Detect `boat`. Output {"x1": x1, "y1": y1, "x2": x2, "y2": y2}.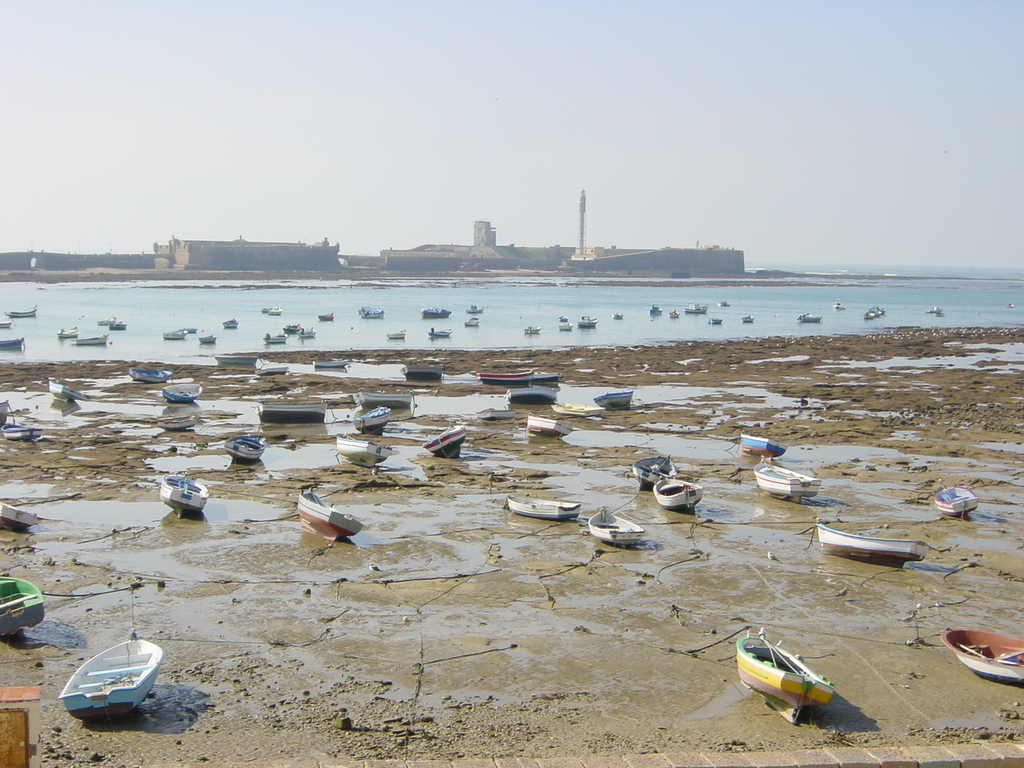
{"x1": 664, "y1": 308, "x2": 682, "y2": 321}.
